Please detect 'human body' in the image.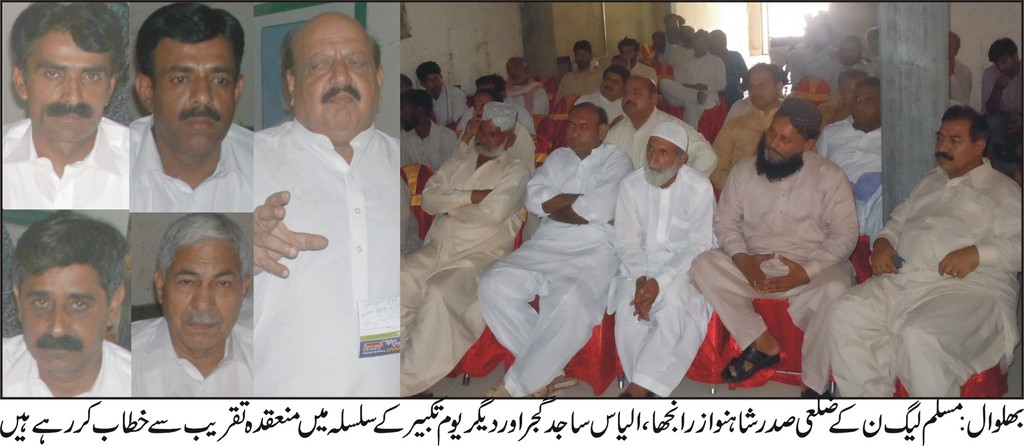
<region>812, 116, 886, 249</region>.
